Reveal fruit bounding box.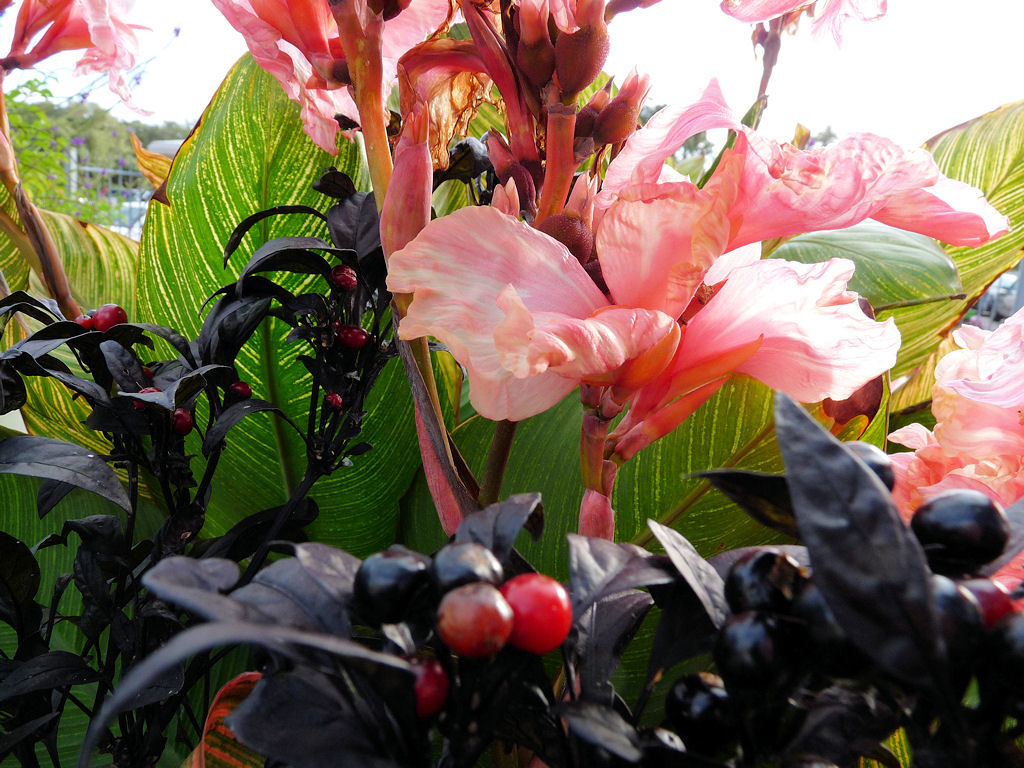
Revealed: 74 314 90 330.
